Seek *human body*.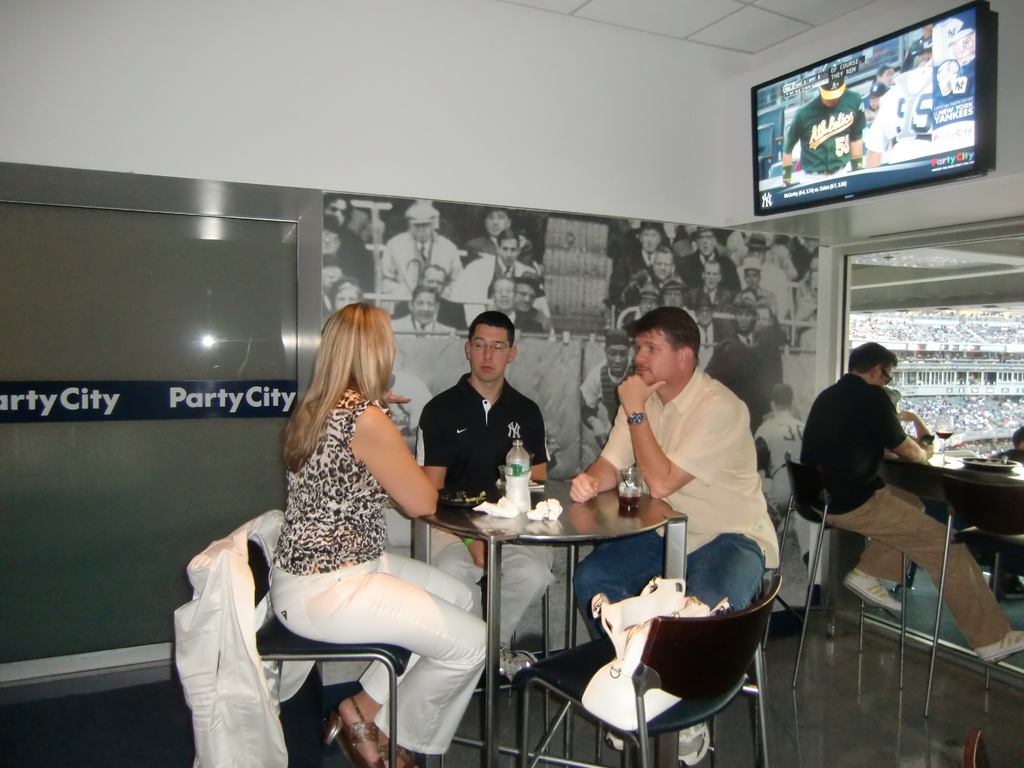
(x1=798, y1=339, x2=1023, y2=663).
